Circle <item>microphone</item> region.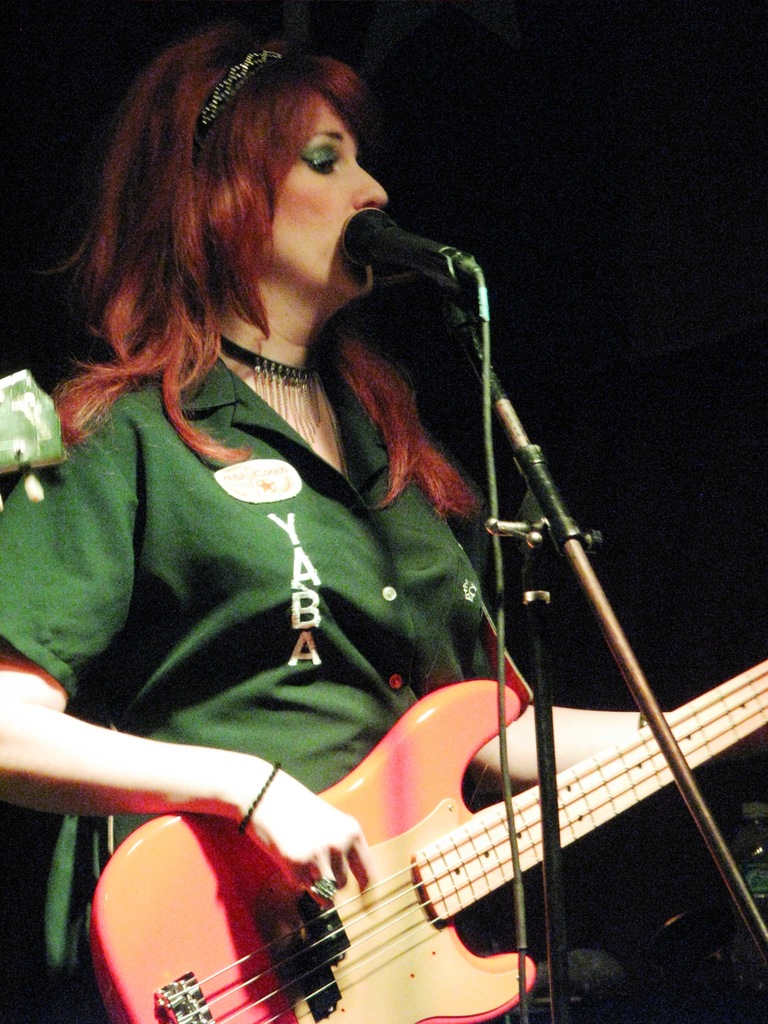
Region: left=330, top=200, right=468, bottom=278.
